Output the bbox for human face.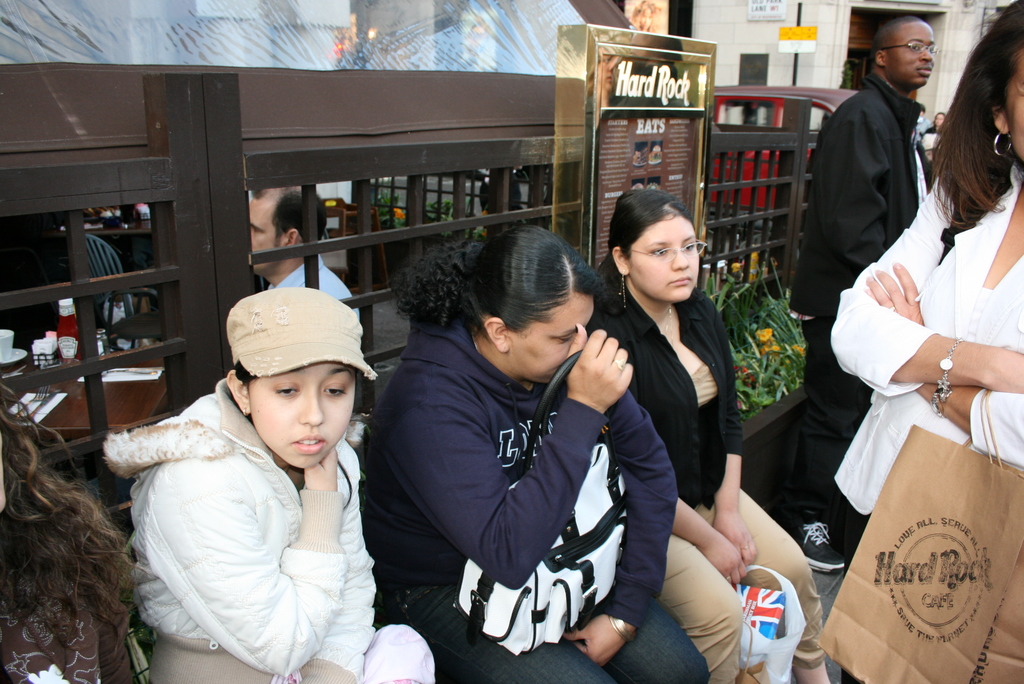
244/190/280/268.
